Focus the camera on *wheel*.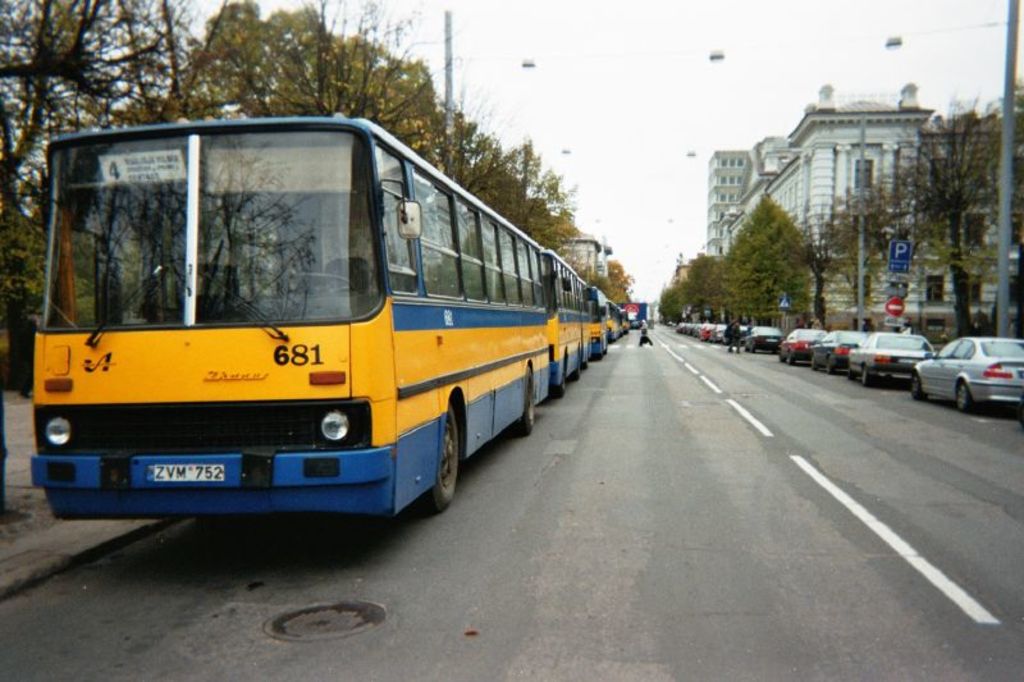
Focus region: 413, 398, 462, 519.
